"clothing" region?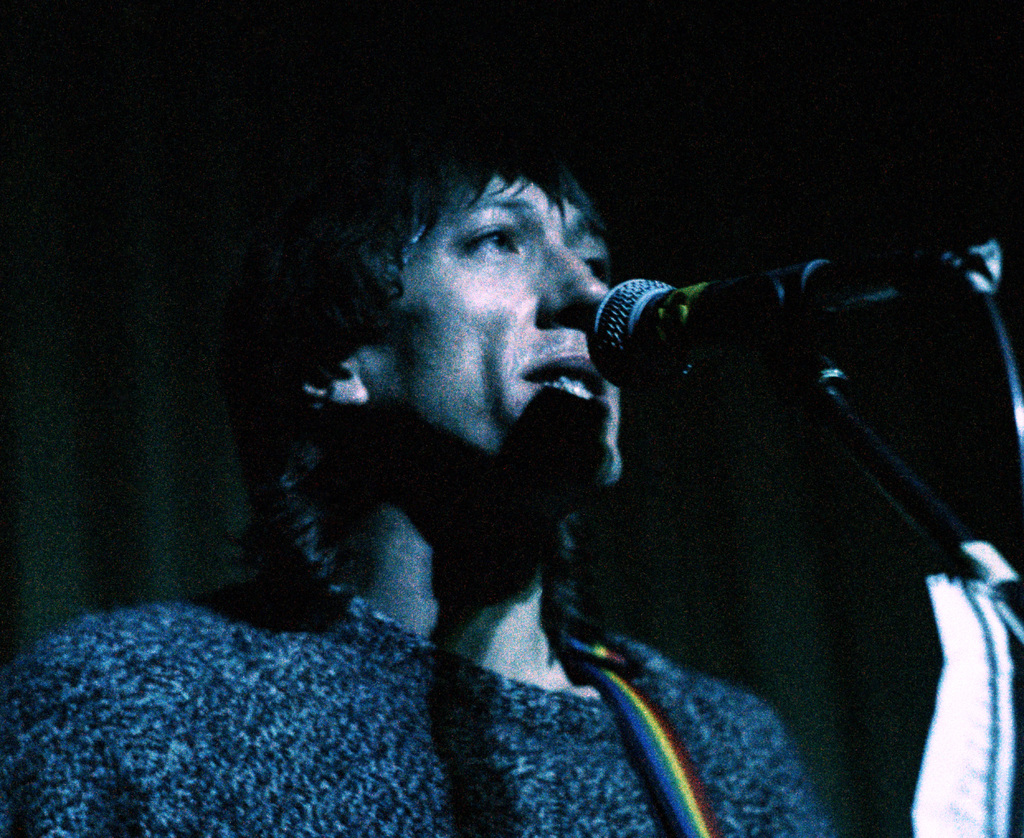
locate(0, 600, 844, 837)
